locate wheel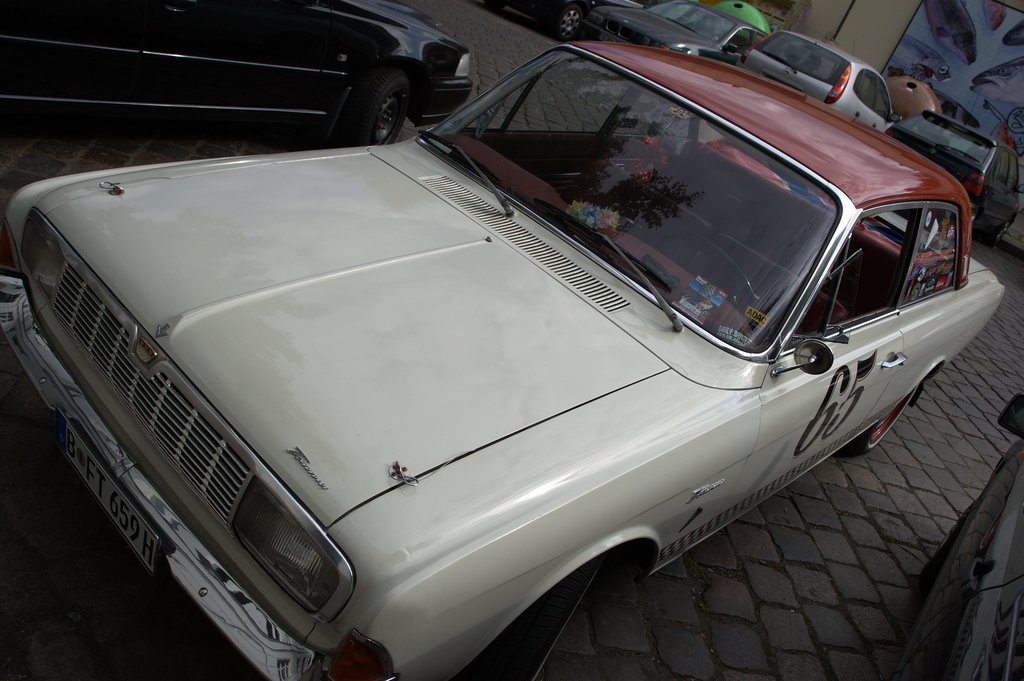
[left=986, top=217, right=1012, bottom=246]
